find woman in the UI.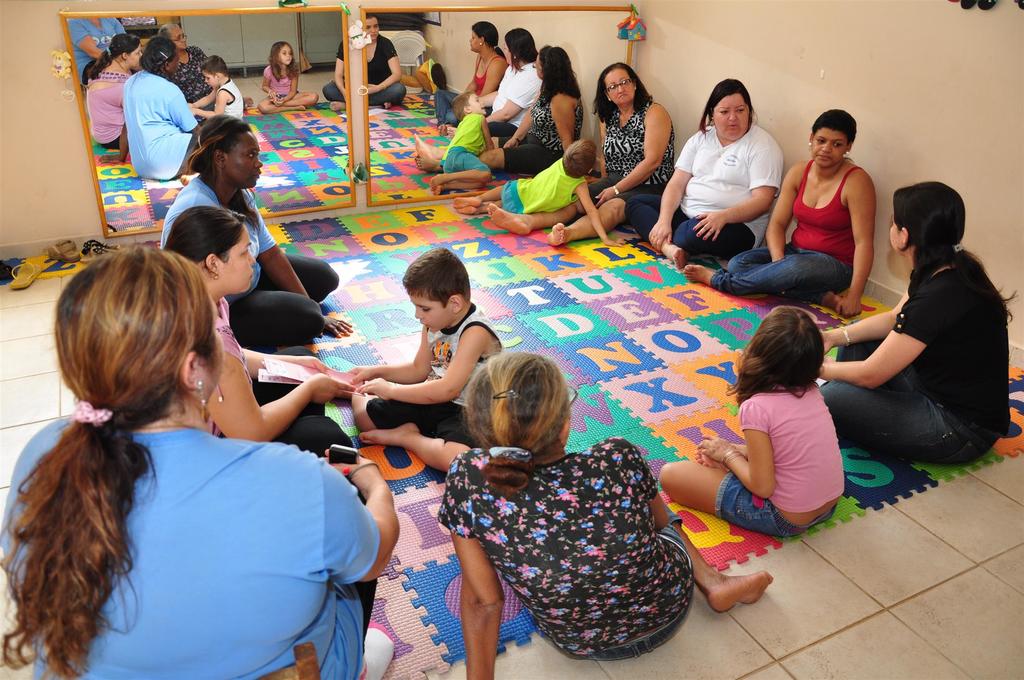
UI element at (left=487, top=62, right=676, bottom=247).
